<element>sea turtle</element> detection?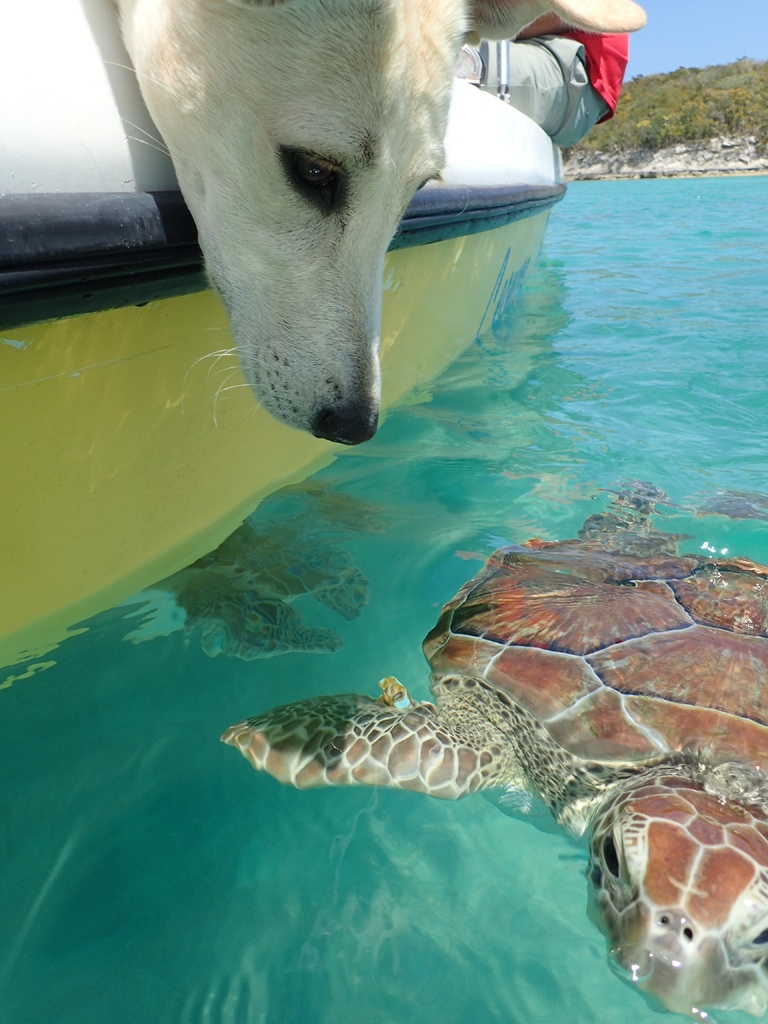
left=217, top=476, right=767, bottom=1023
